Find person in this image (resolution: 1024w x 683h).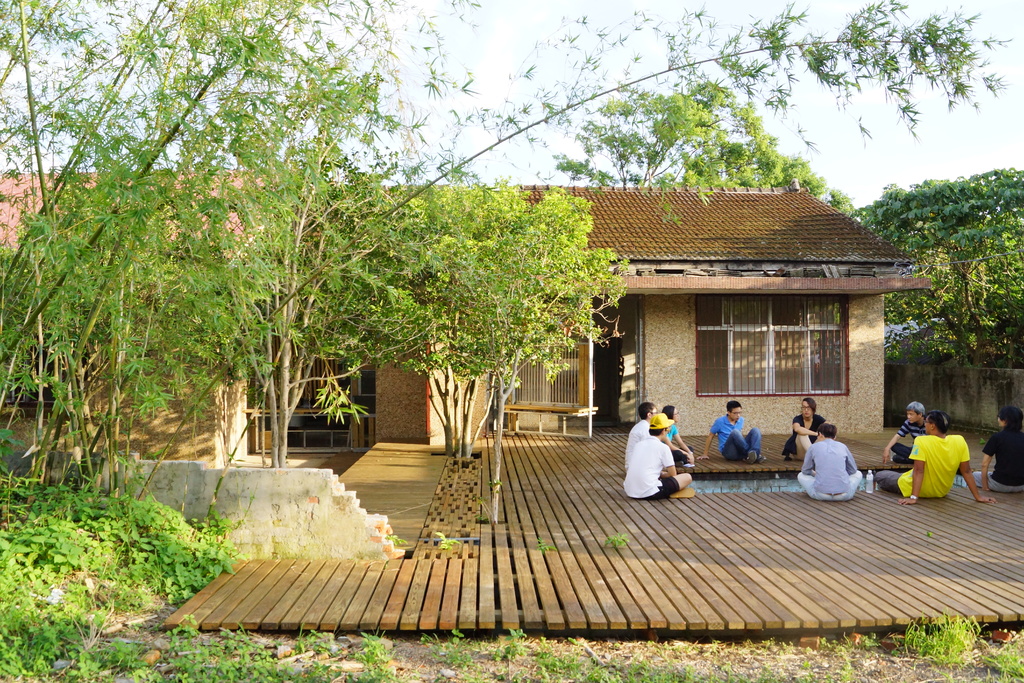
876 409 991 512.
